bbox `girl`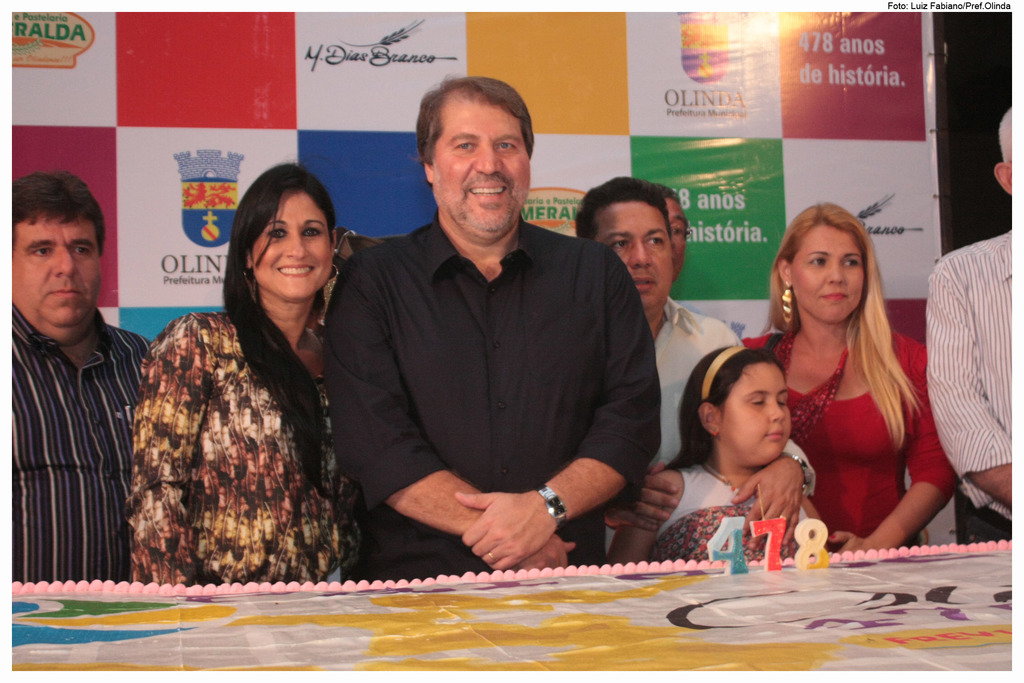
[left=605, top=343, right=823, bottom=555]
